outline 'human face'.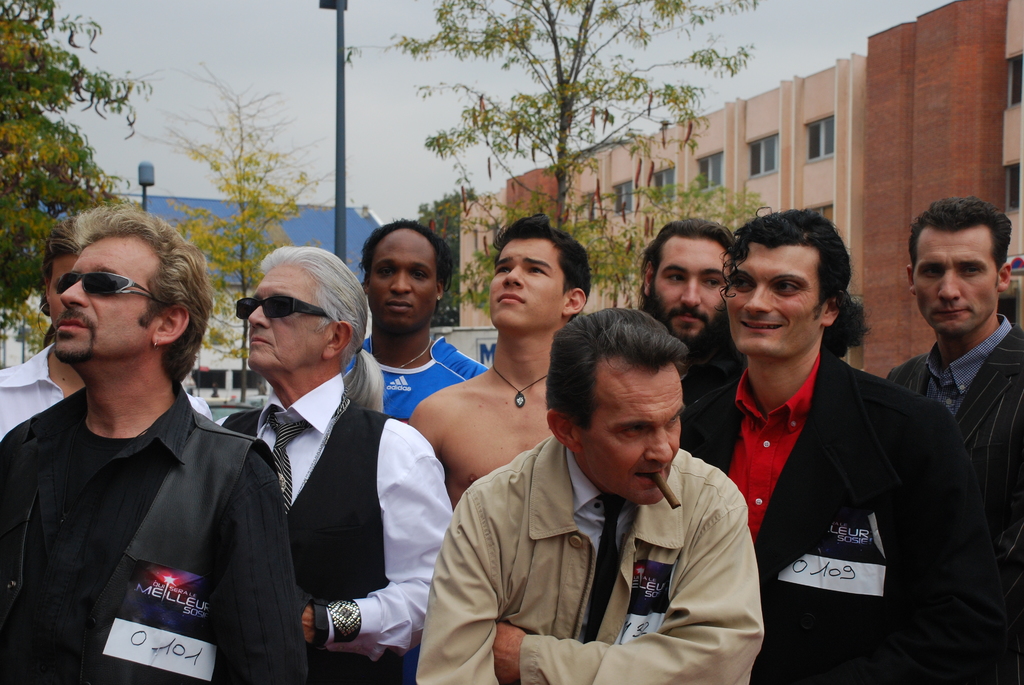
Outline: [x1=910, y1=223, x2=998, y2=340].
